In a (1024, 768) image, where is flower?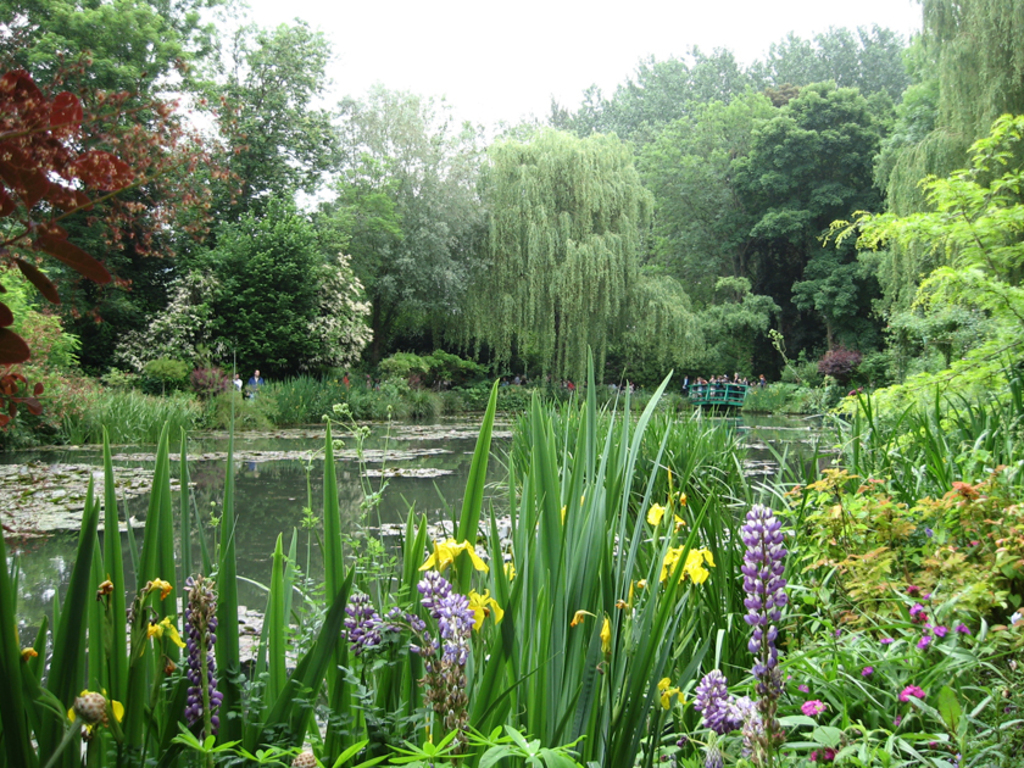
region(649, 545, 719, 590).
